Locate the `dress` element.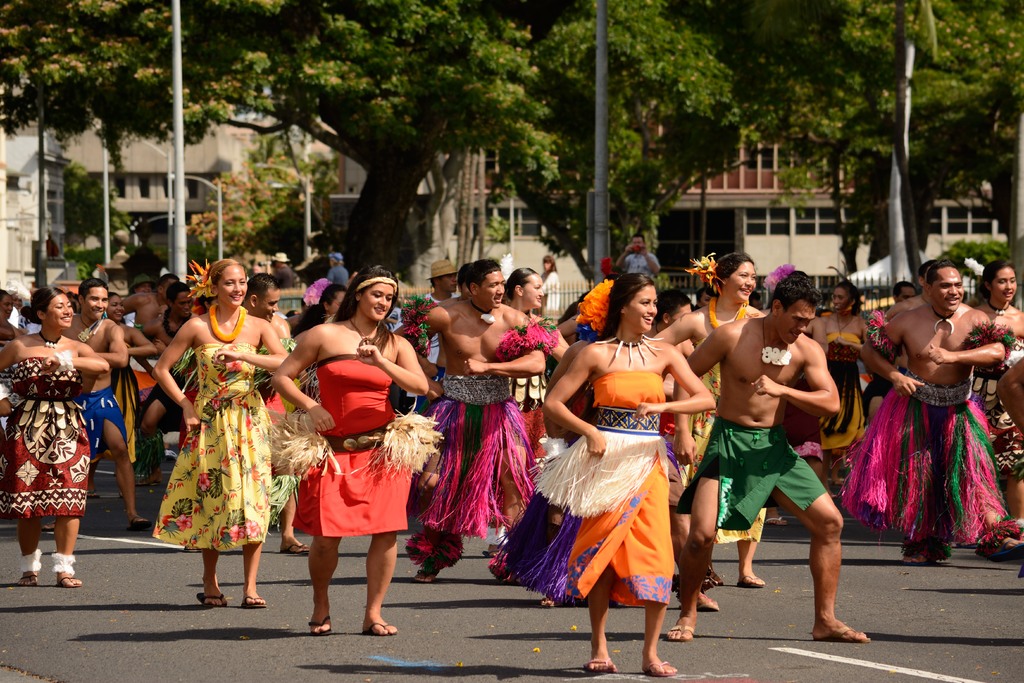
Element bbox: {"left": 670, "top": 359, "right": 767, "bottom": 548}.
